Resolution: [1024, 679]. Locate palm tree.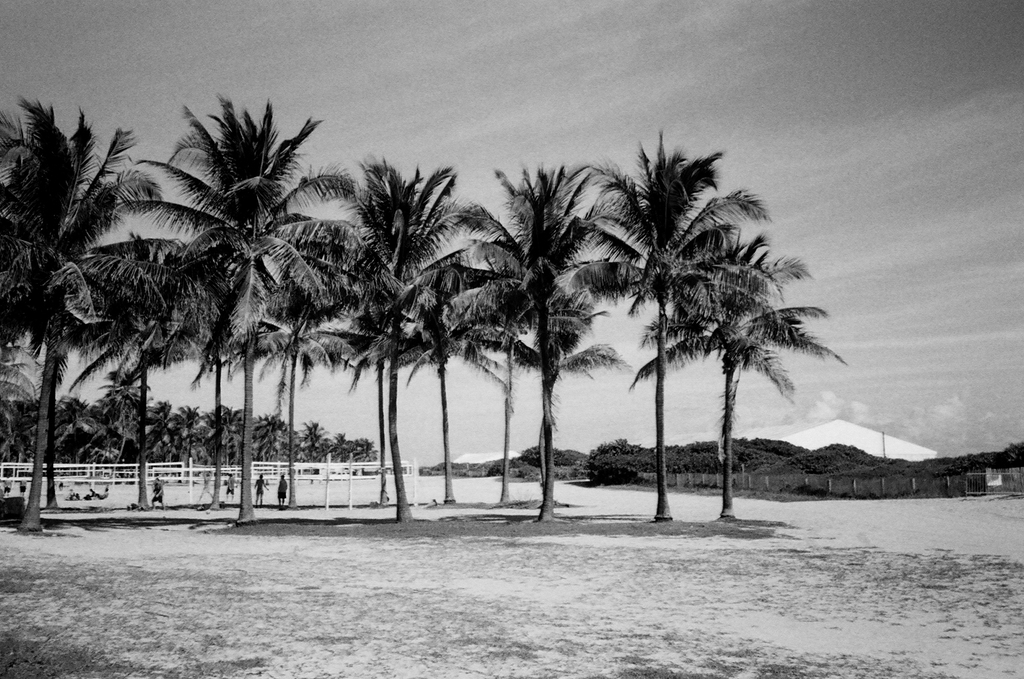
box=[373, 208, 444, 459].
